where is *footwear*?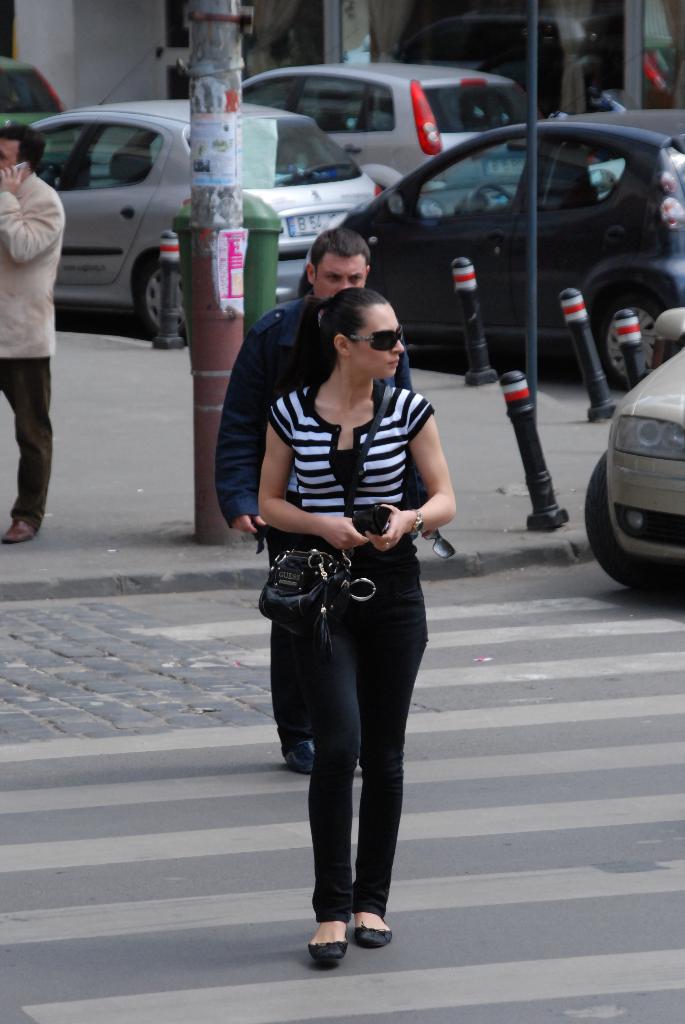
box(282, 739, 314, 781).
